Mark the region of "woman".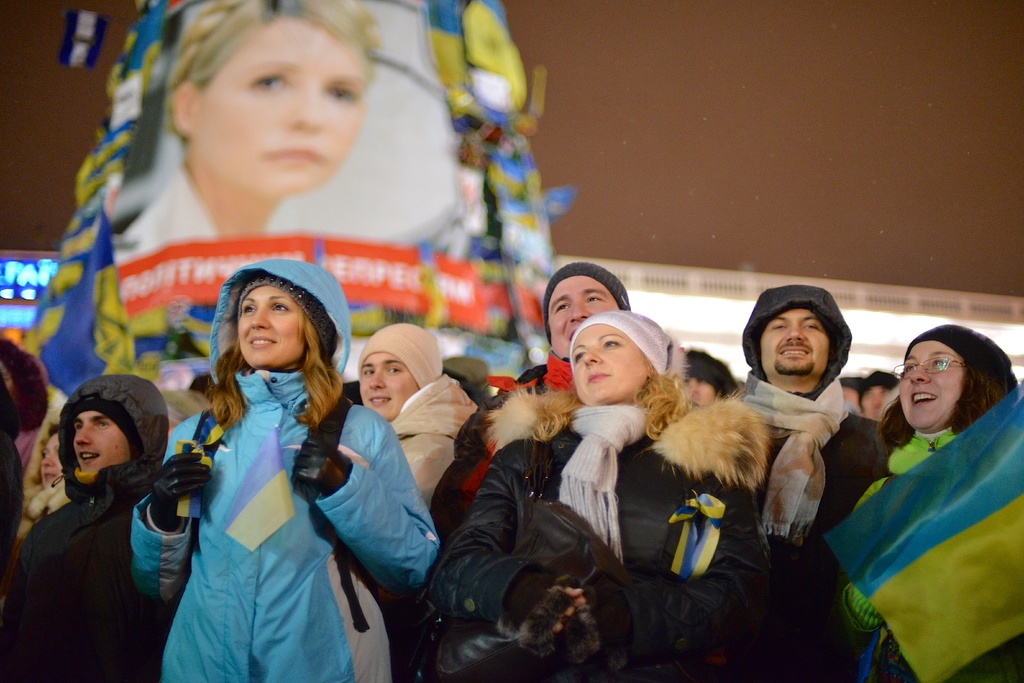
Region: (420,309,773,682).
